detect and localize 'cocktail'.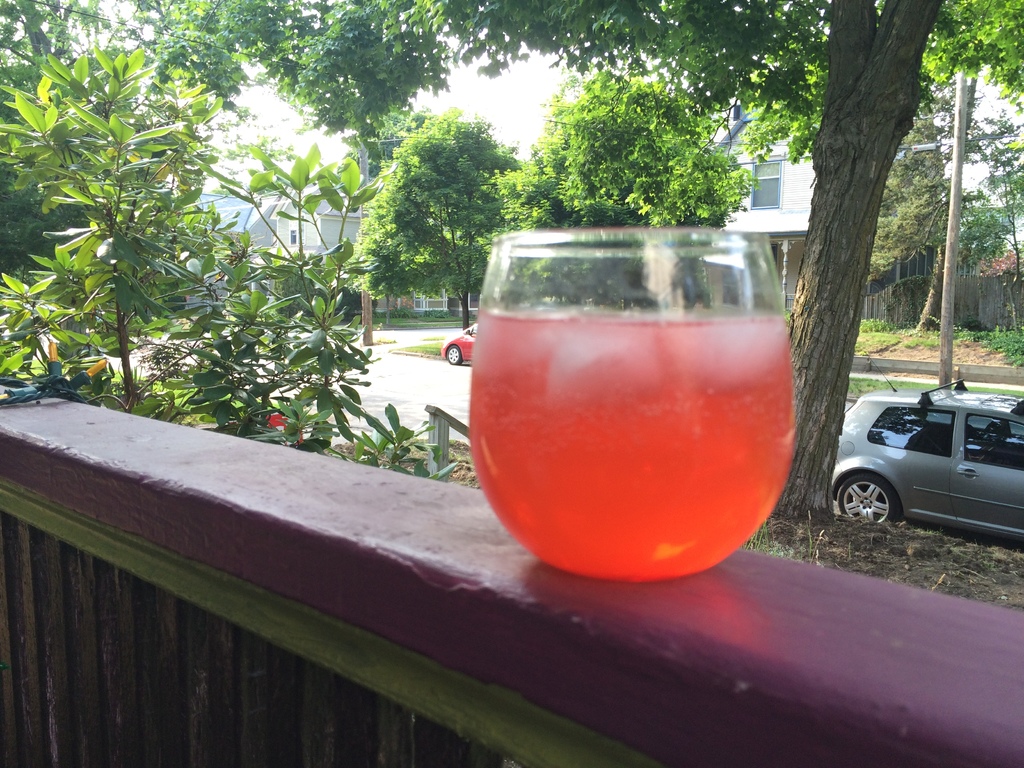
Localized at bbox(467, 223, 787, 586).
